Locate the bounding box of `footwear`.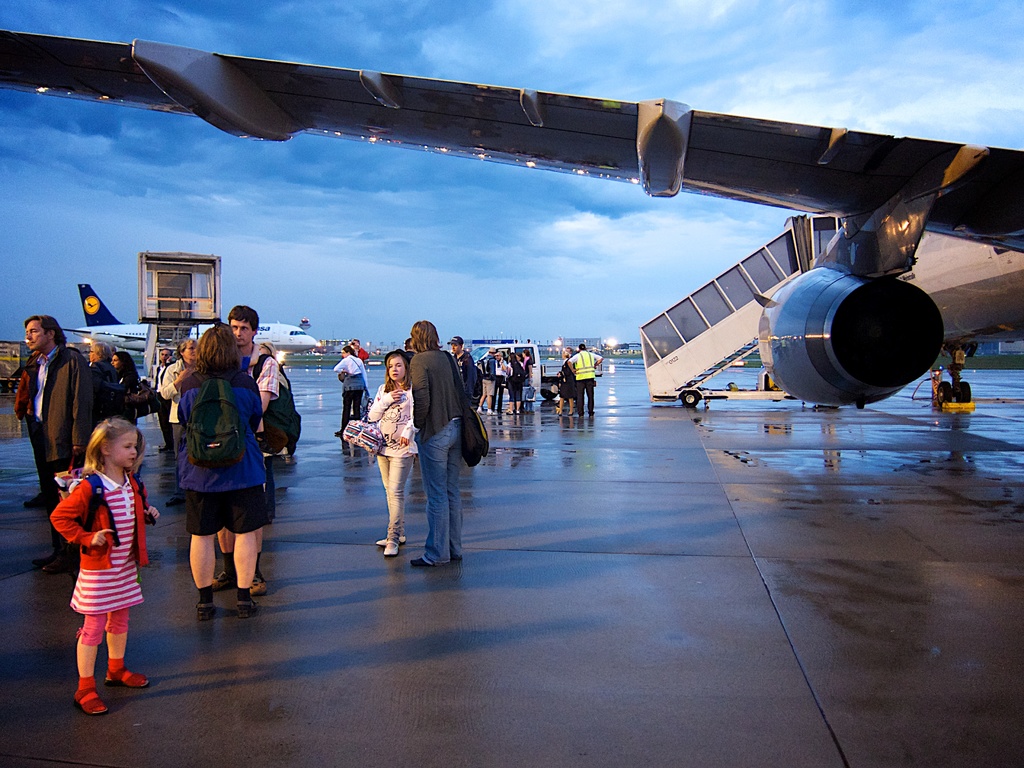
Bounding box: select_region(245, 585, 269, 600).
